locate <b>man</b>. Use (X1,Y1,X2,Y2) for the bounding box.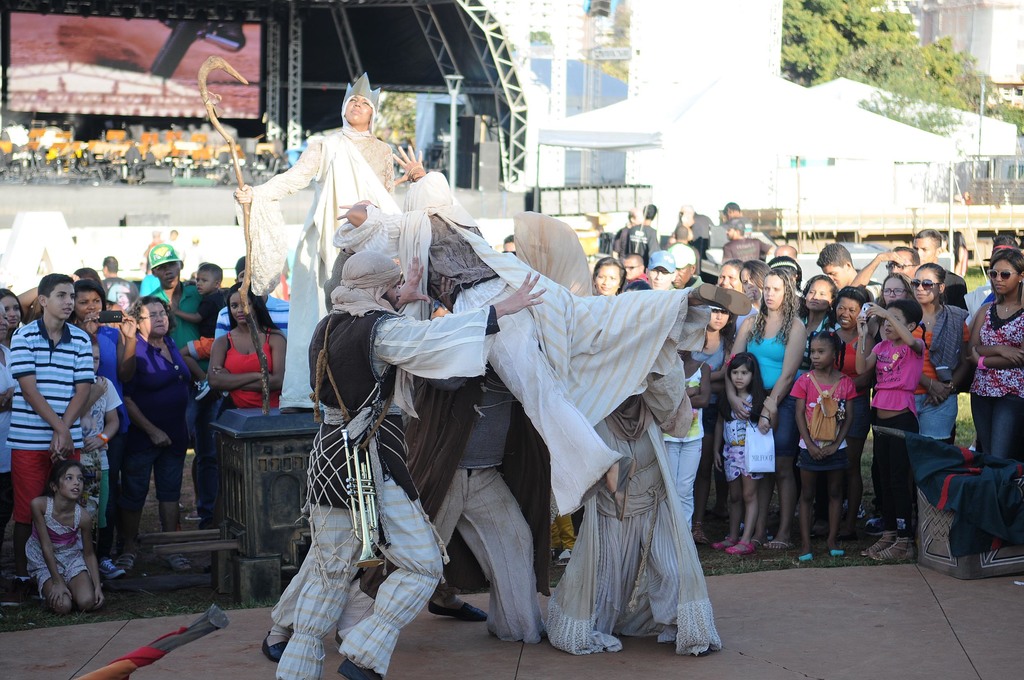
(276,248,546,679).
